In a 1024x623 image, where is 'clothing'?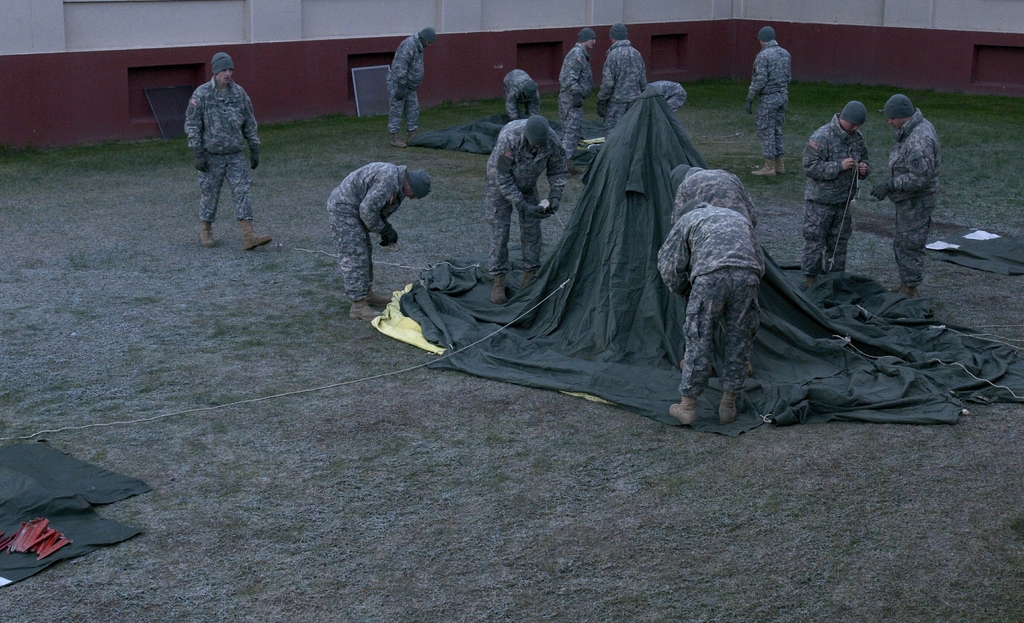
pyautogui.locateOnScreen(796, 110, 863, 274).
